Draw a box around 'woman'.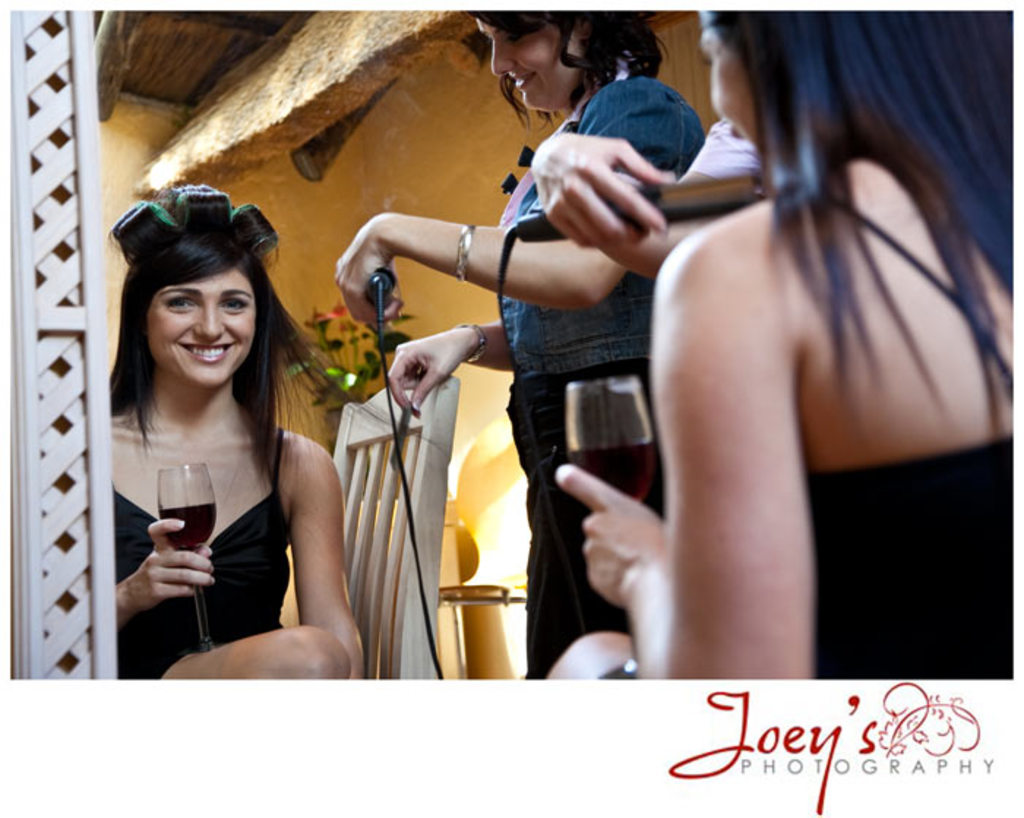
(x1=544, y1=9, x2=1014, y2=683).
